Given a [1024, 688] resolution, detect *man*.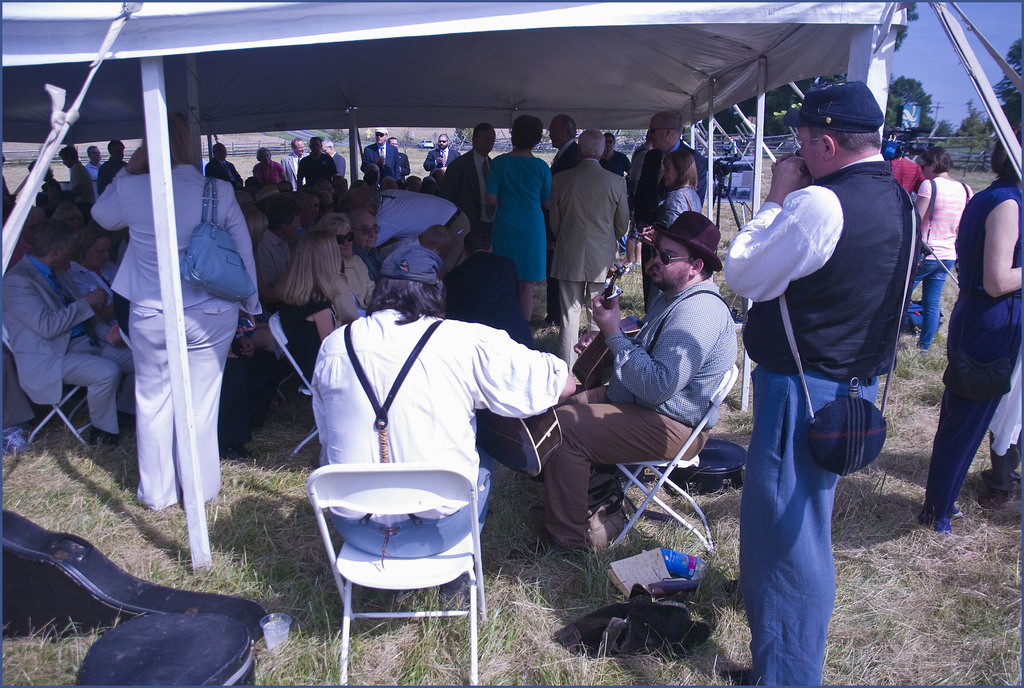
<box>509,210,738,563</box>.
